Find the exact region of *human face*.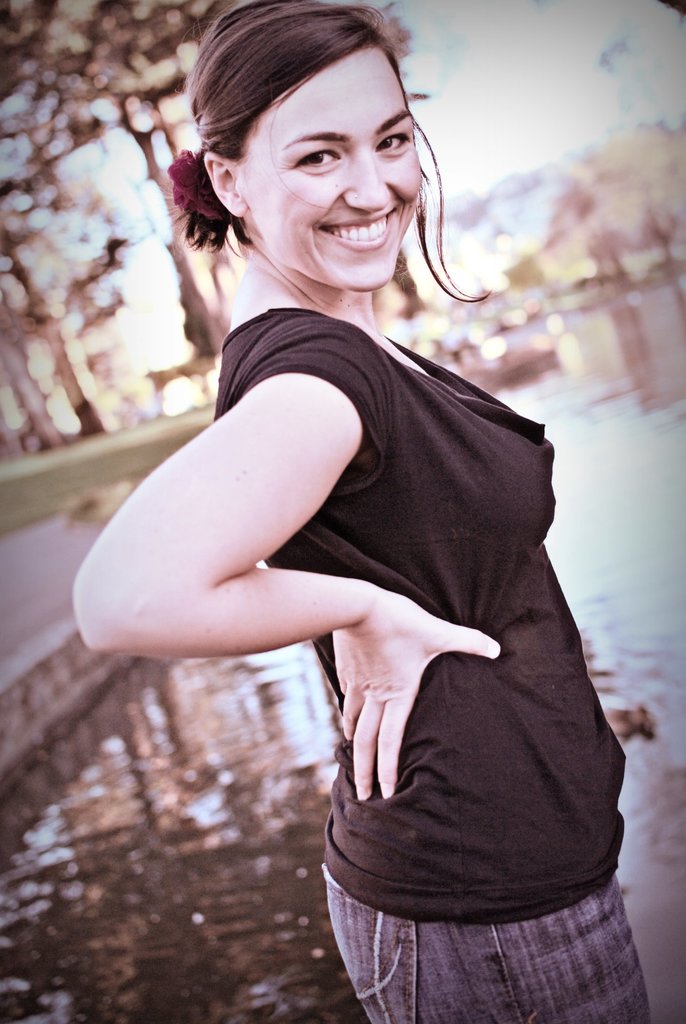
Exact region: <bbox>239, 42, 424, 293</bbox>.
